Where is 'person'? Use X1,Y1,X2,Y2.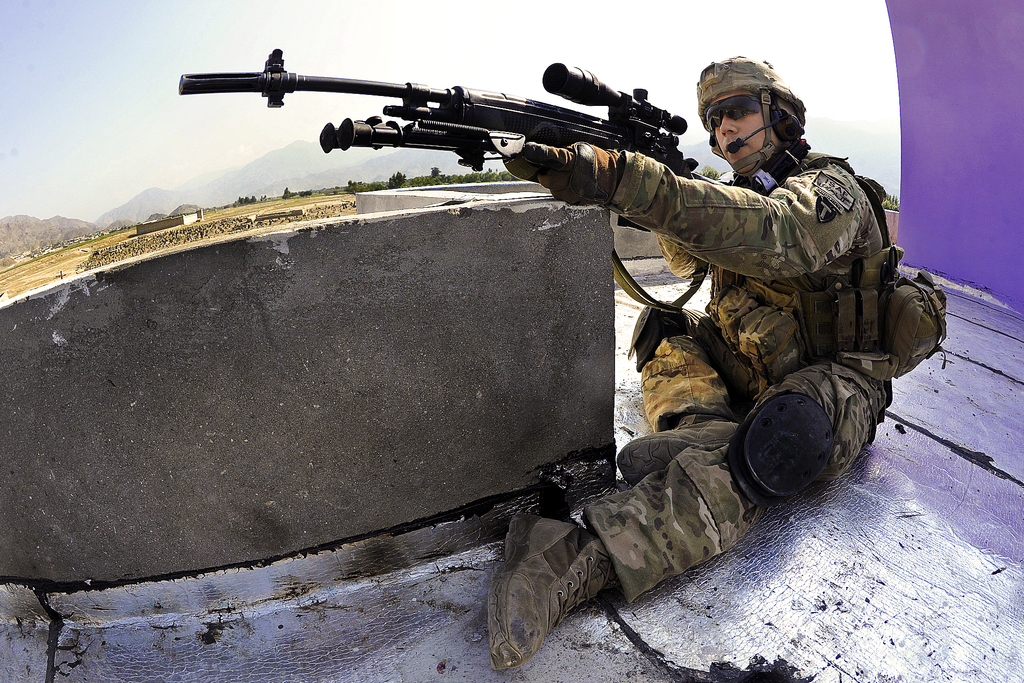
479,54,956,682.
